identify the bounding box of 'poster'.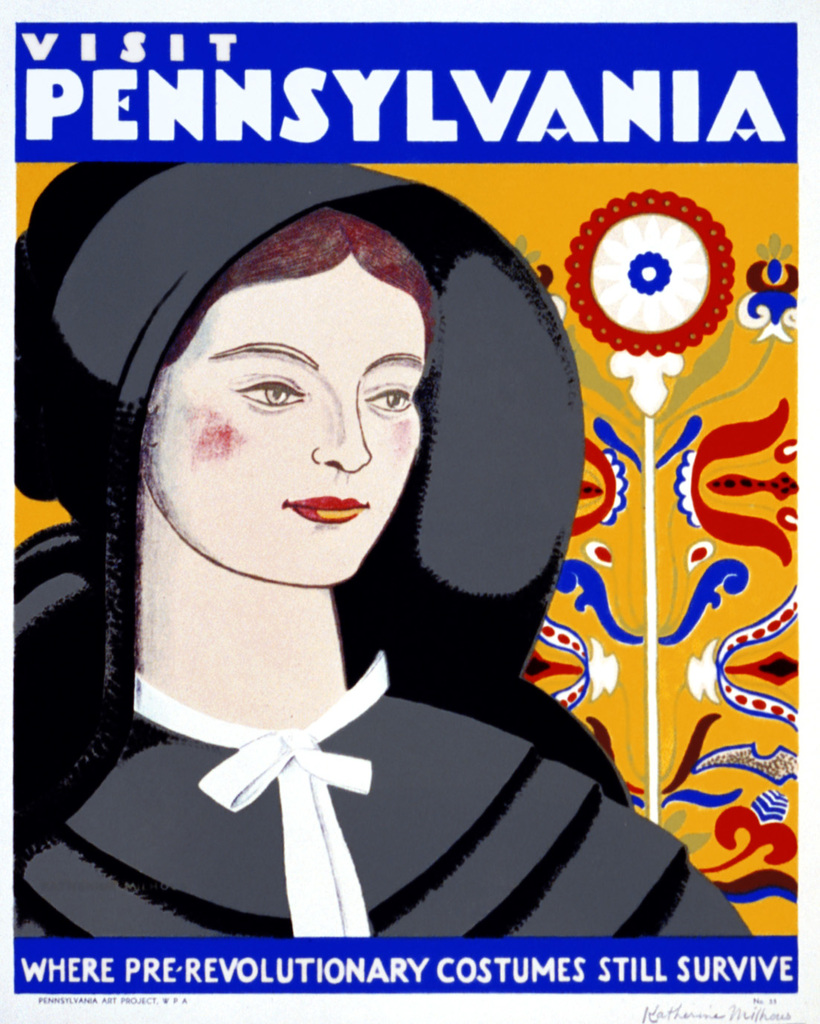
<bbox>0, 0, 819, 1023</bbox>.
